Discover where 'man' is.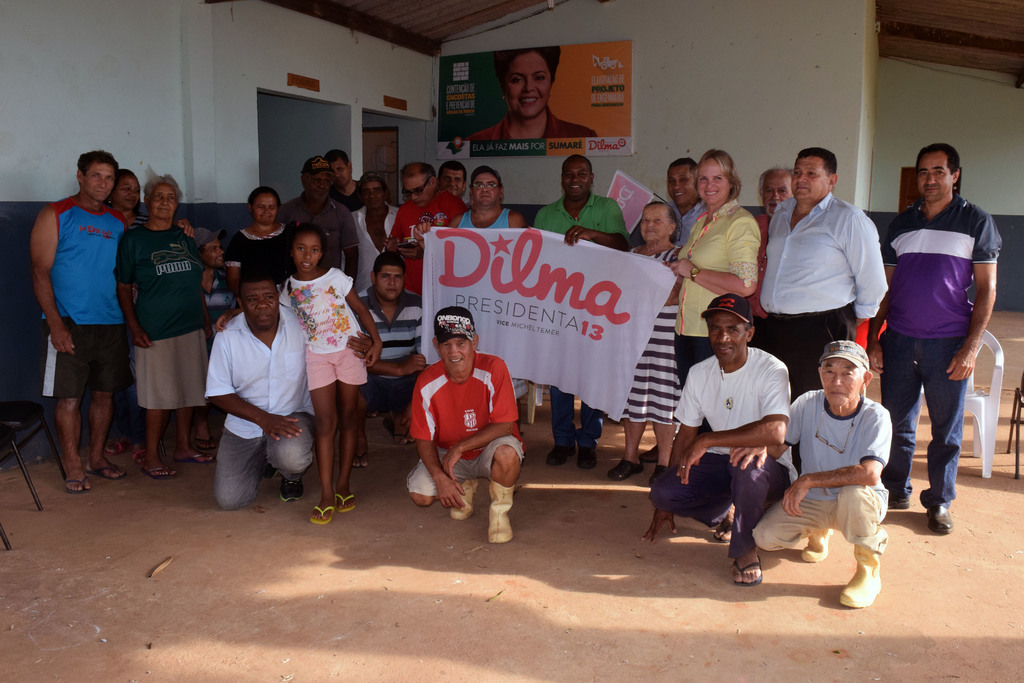
Discovered at x1=525 y1=152 x2=632 y2=472.
